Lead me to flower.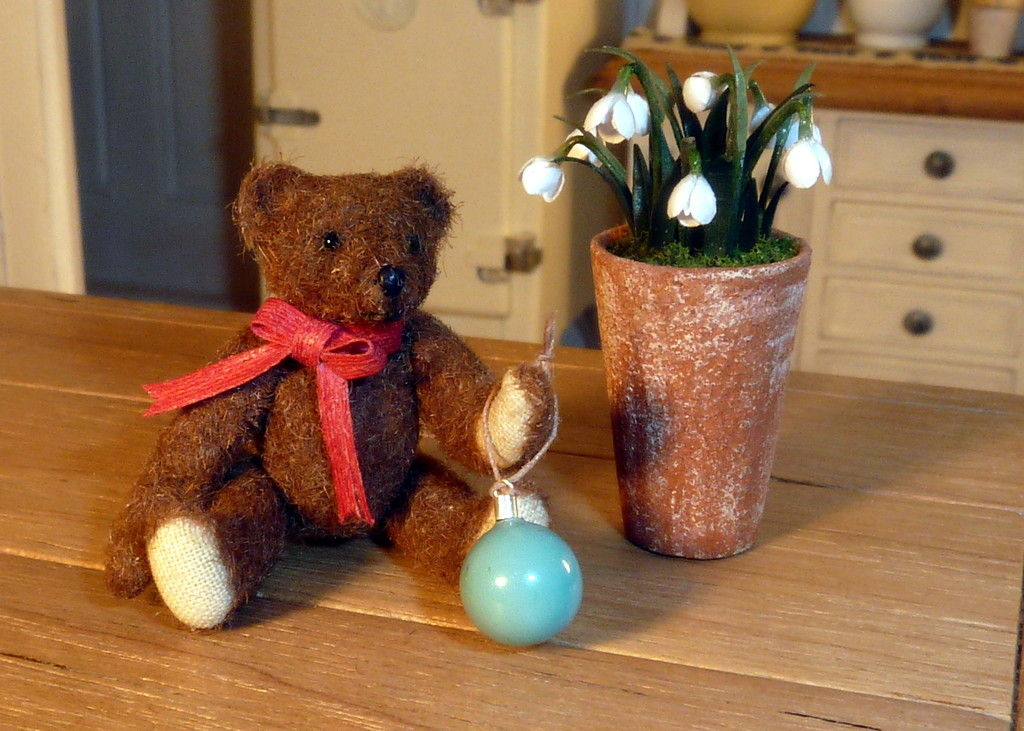
Lead to bbox(748, 99, 800, 145).
